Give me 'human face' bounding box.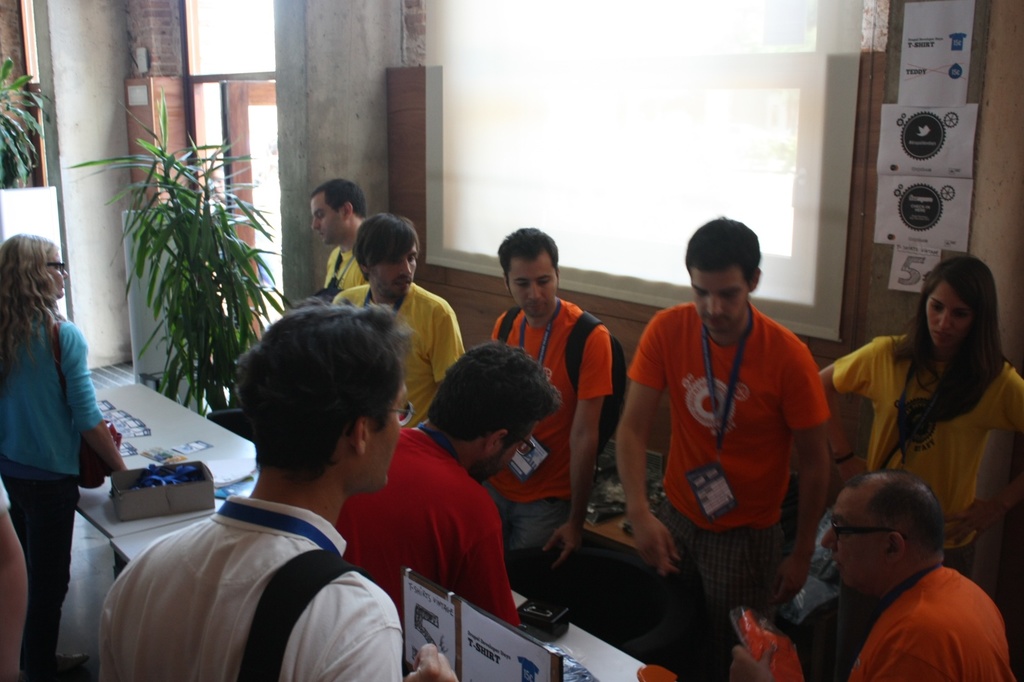
[313,194,346,245].
